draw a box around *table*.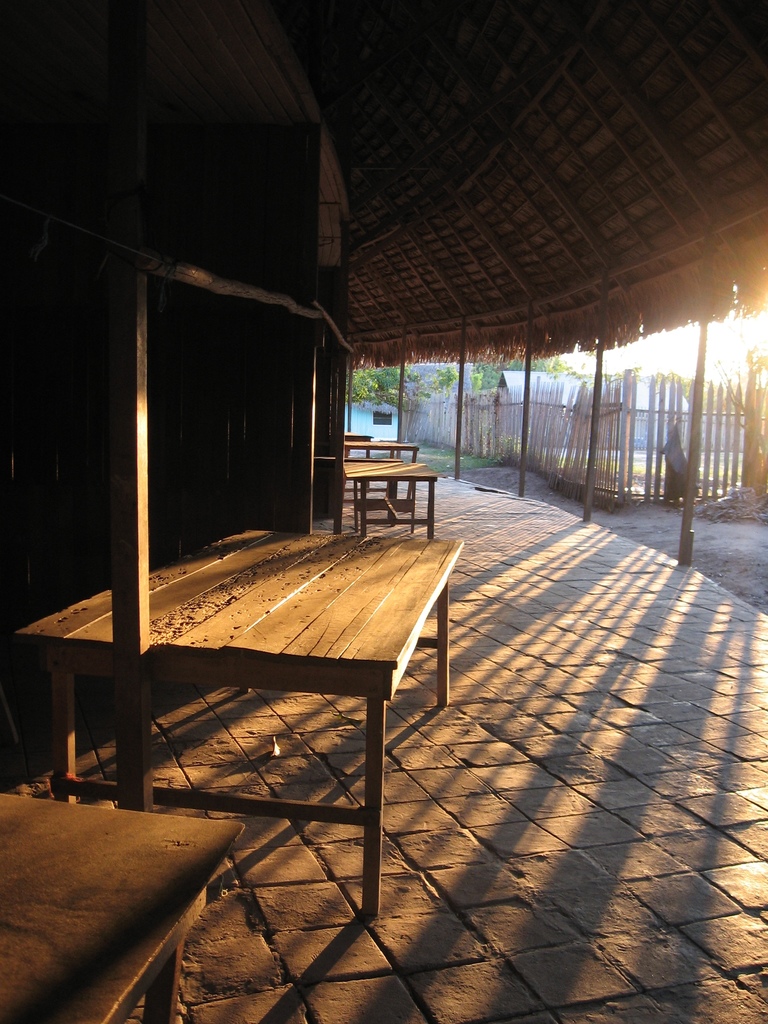
(x1=346, y1=438, x2=417, y2=460).
